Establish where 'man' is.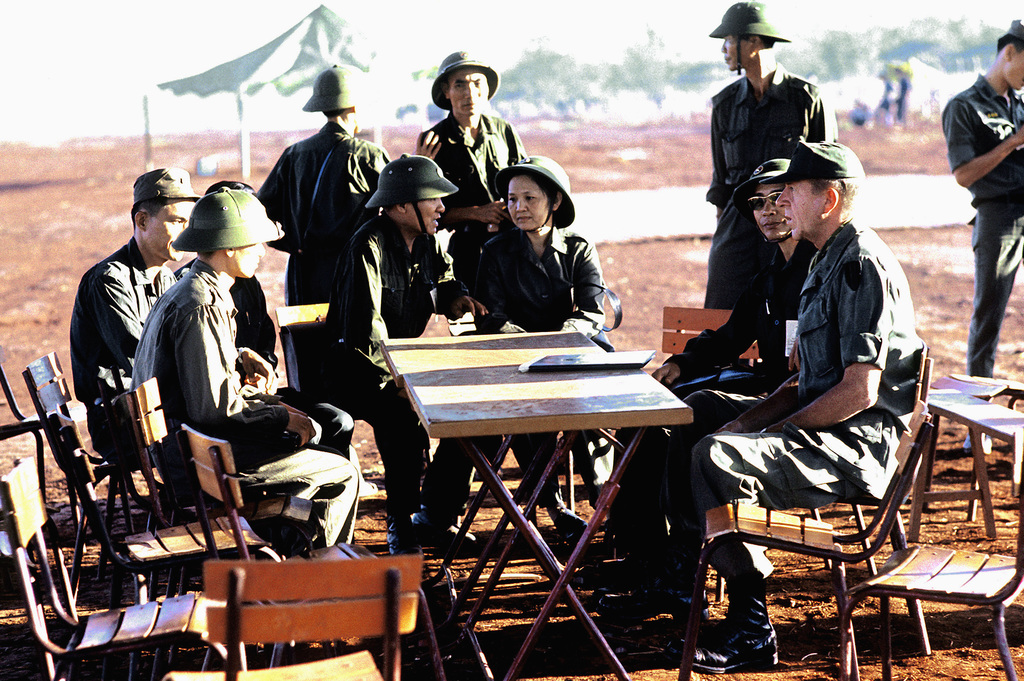
Established at box=[129, 188, 360, 556].
